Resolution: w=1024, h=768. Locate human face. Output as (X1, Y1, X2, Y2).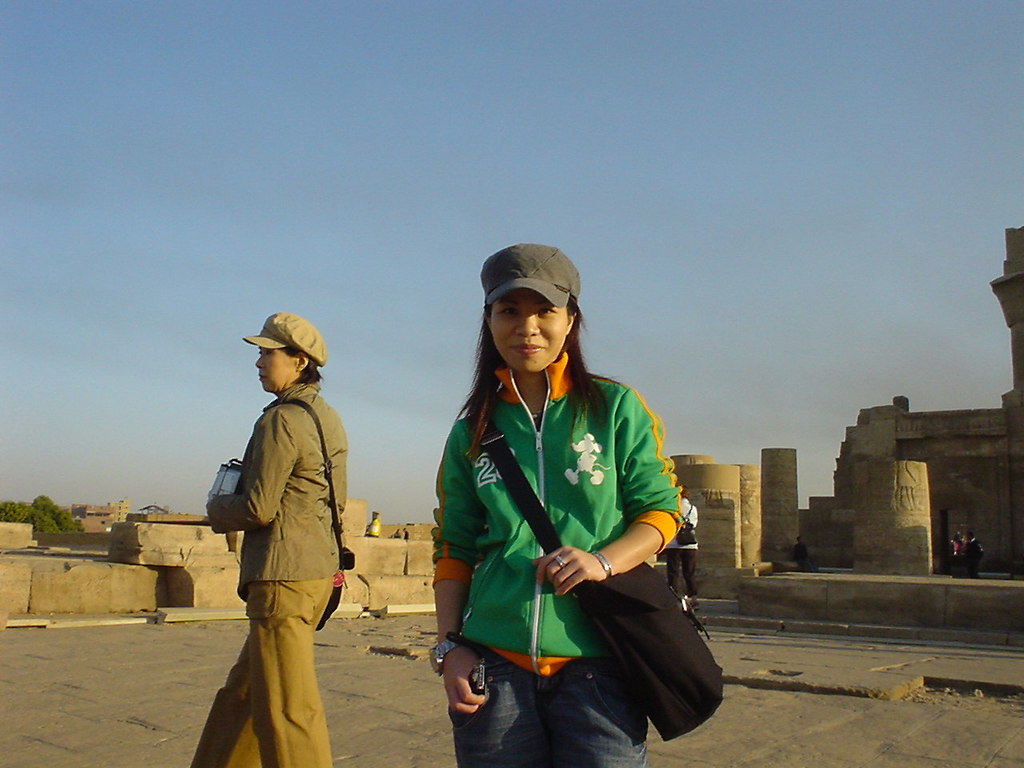
(255, 348, 298, 394).
